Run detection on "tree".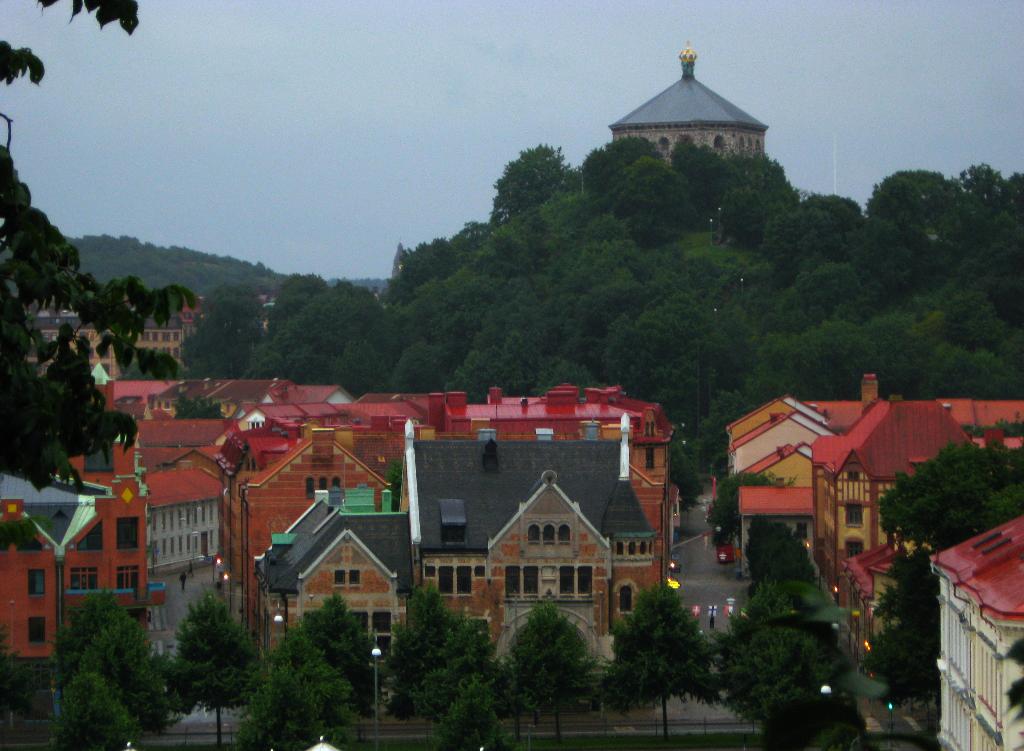
Result: x1=429, y1=654, x2=518, y2=750.
